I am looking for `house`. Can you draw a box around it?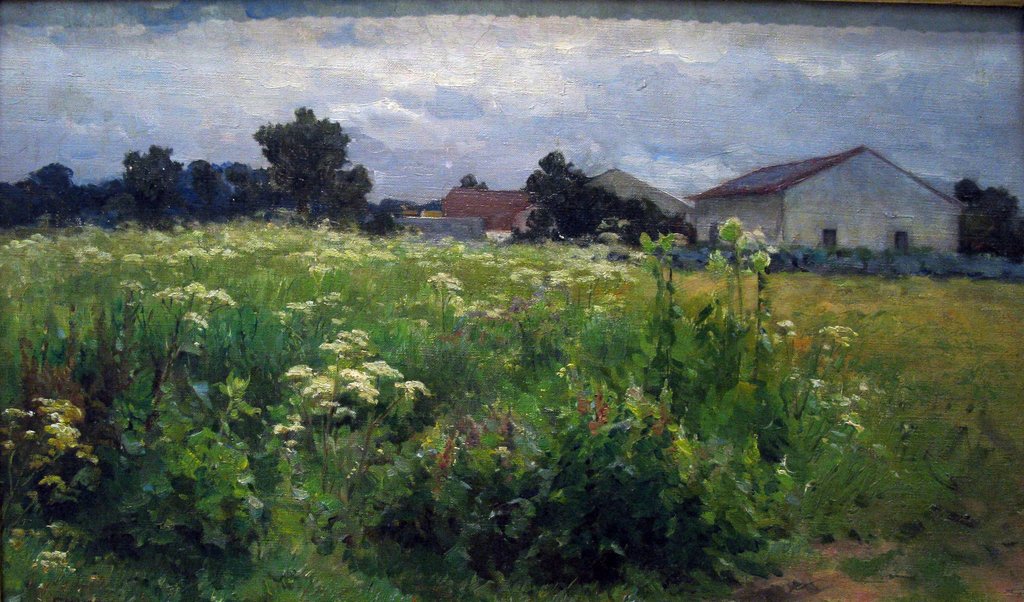
Sure, the bounding box is <box>673,131,972,276</box>.
